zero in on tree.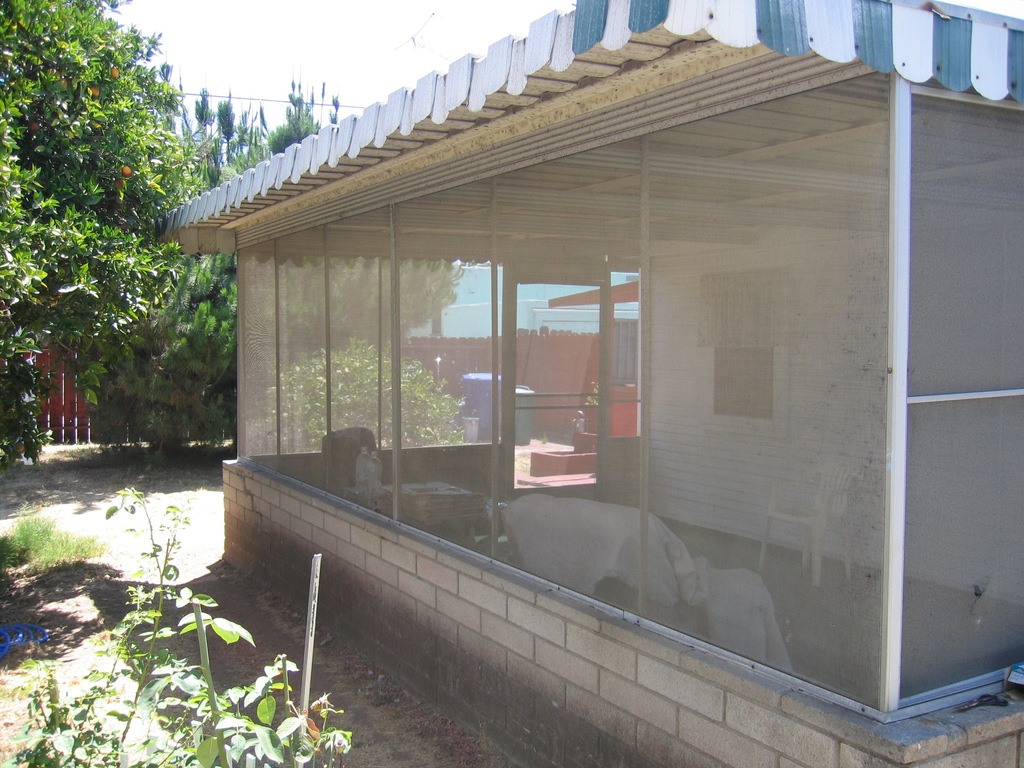
Zeroed in: <bbox>0, 0, 231, 479</bbox>.
